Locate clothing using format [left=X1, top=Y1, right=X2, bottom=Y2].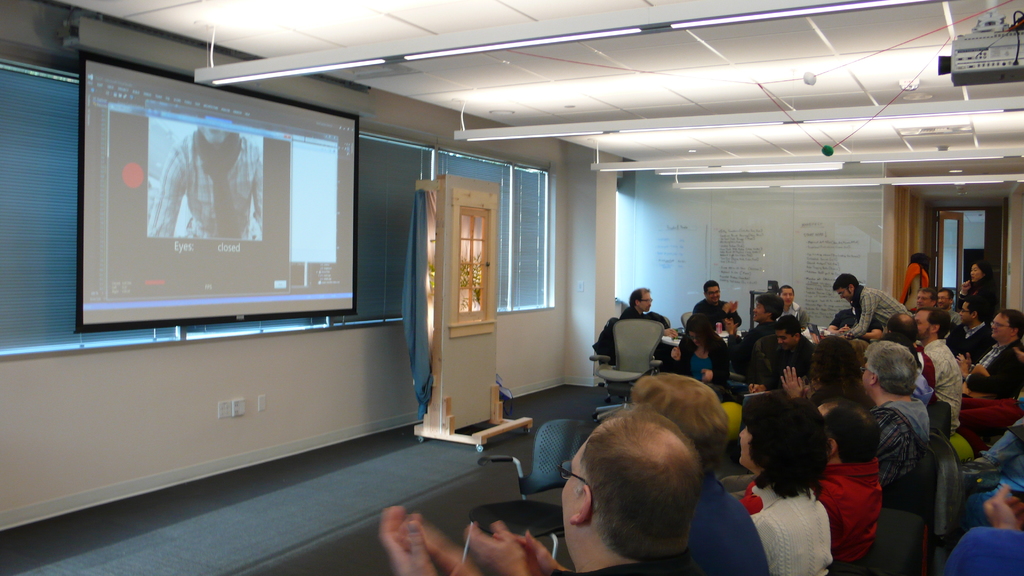
[left=620, top=305, right=648, bottom=321].
